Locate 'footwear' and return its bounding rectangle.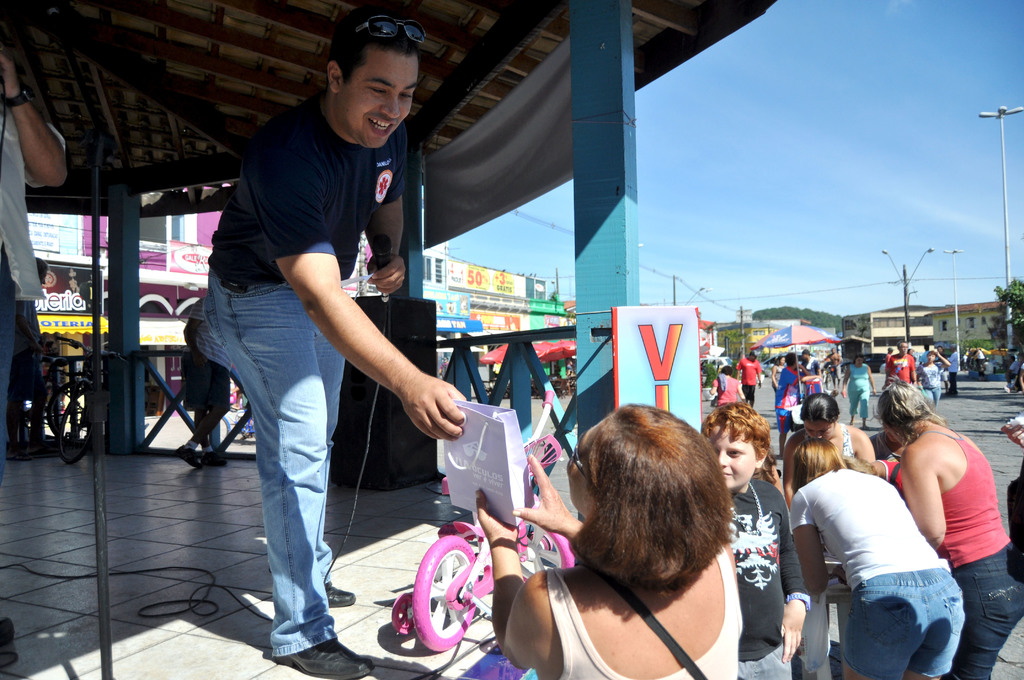
{"left": 323, "top": 578, "right": 356, "bottom": 611}.
